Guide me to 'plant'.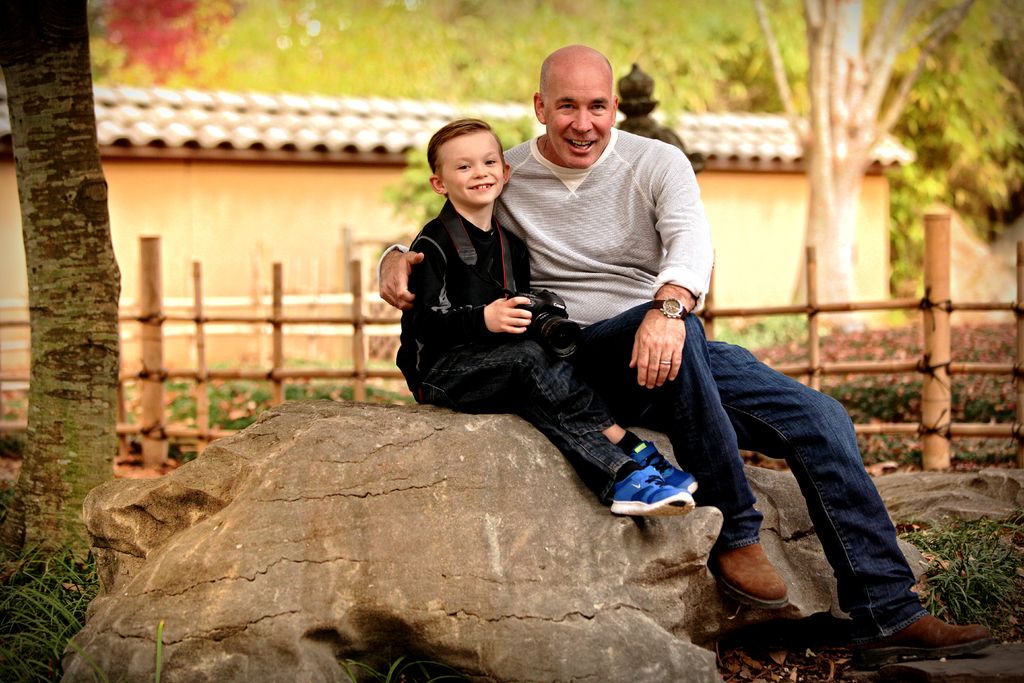
Guidance: BBox(343, 650, 407, 682).
